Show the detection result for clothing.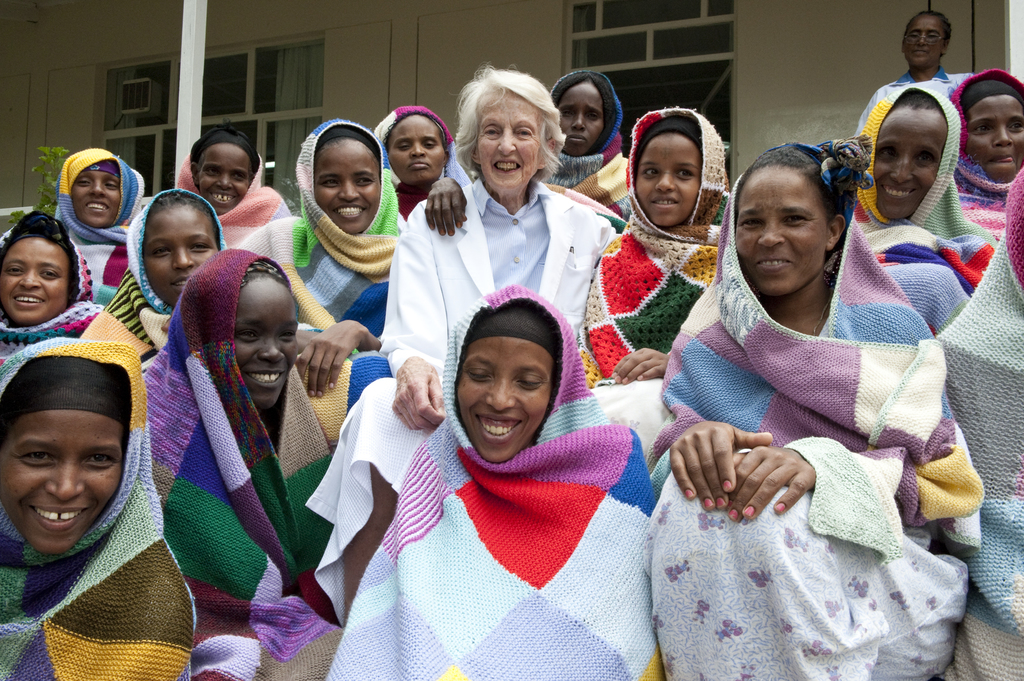
<region>0, 207, 109, 362</region>.
